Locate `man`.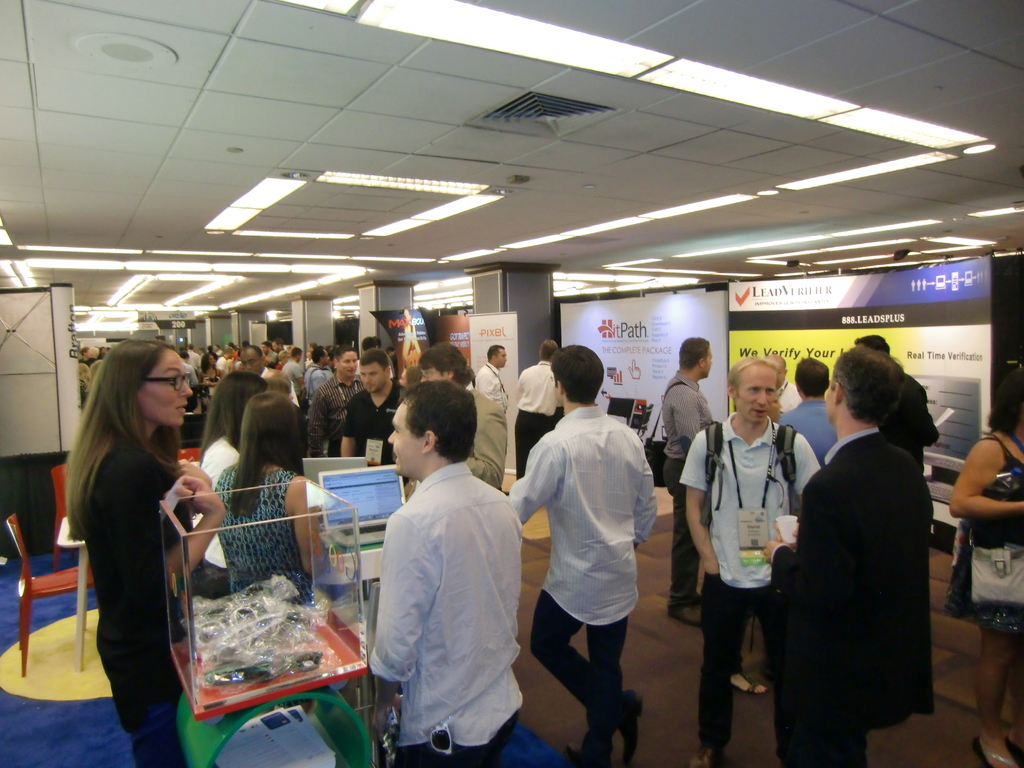
Bounding box: [850, 329, 940, 470].
